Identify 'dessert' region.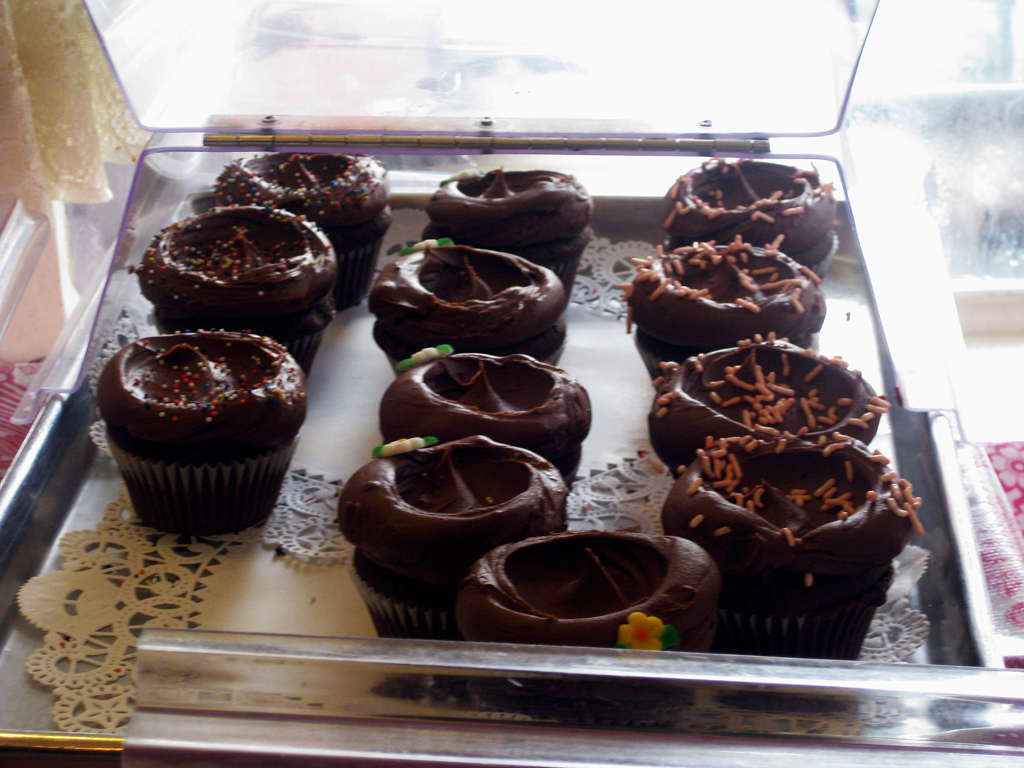
Region: crop(424, 167, 595, 282).
